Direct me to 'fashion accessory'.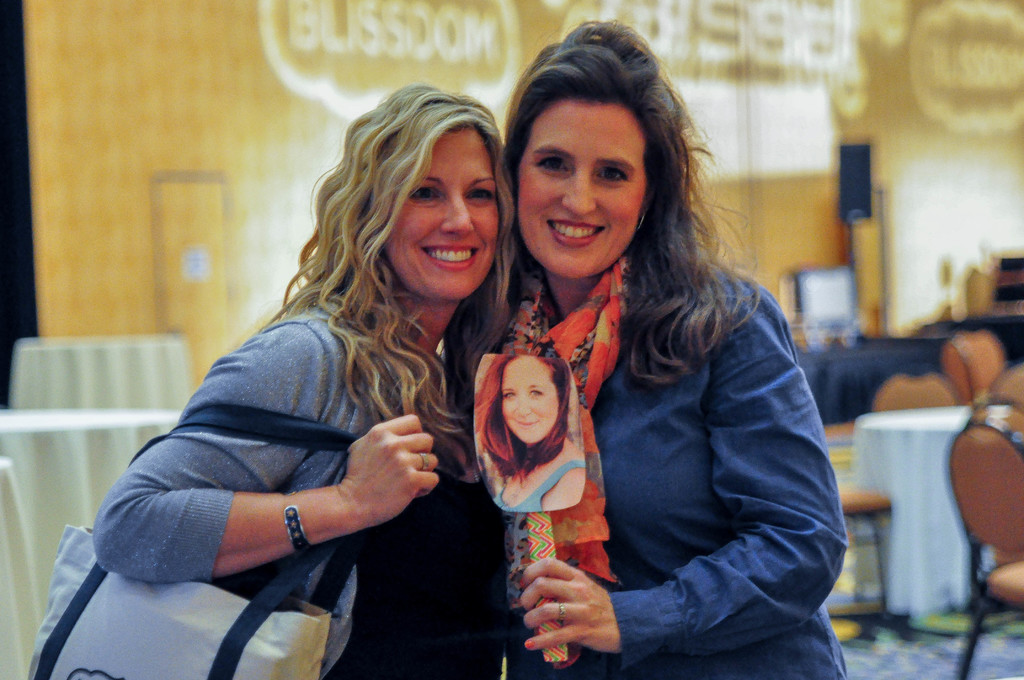
Direction: {"x1": 284, "y1": 490, "x2": 301, "y2": 547}.
